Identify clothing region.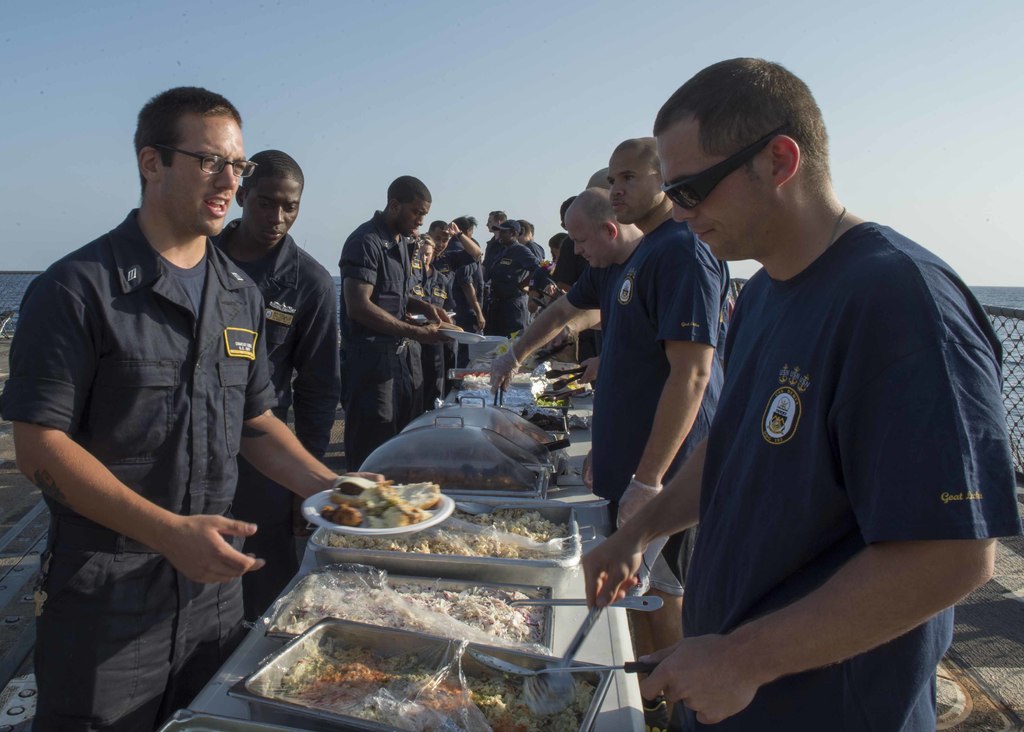
Region: <bbox>207, 212, 339, 614</bbox>.
